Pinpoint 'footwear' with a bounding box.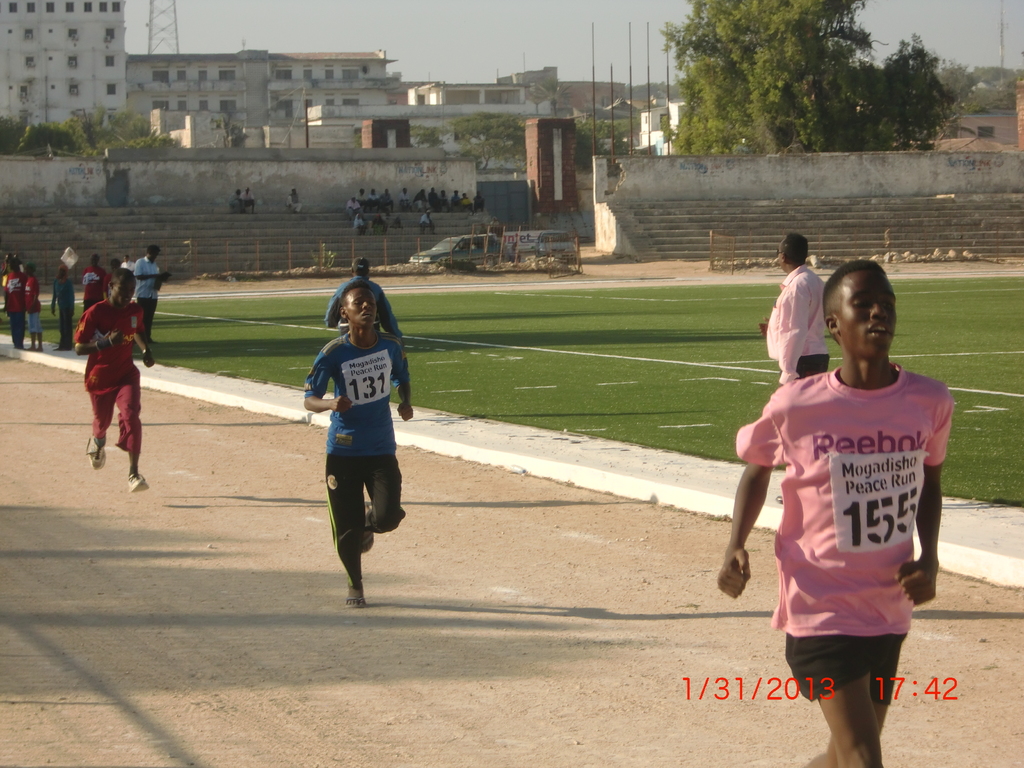
box(89, 444, 110, 468).
